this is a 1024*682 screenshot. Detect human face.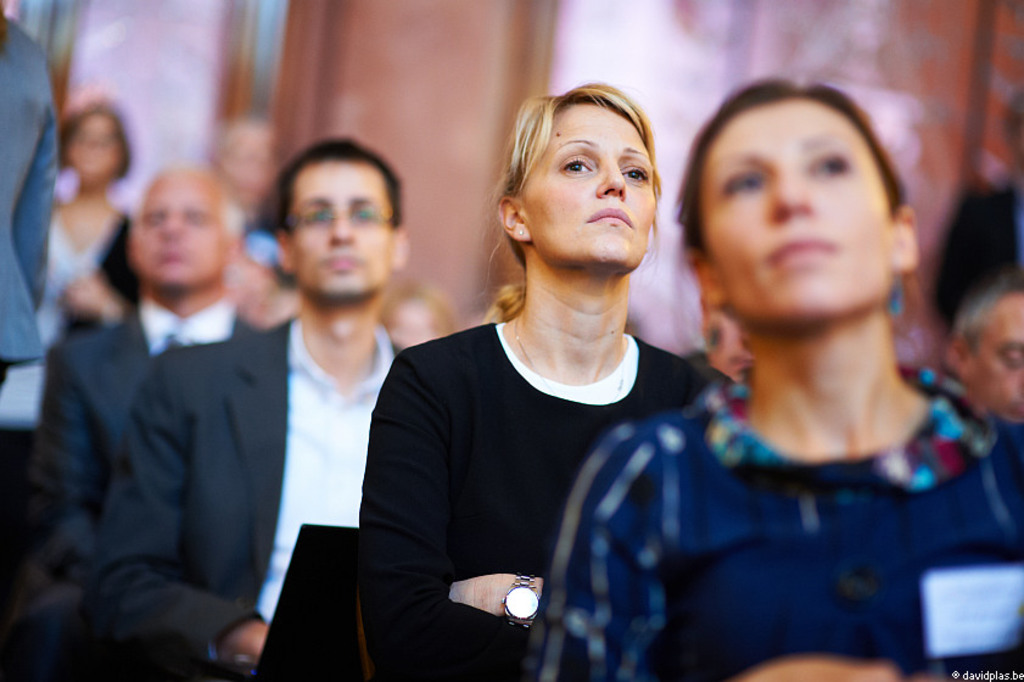
Rect(700, 100, 895, 319).
